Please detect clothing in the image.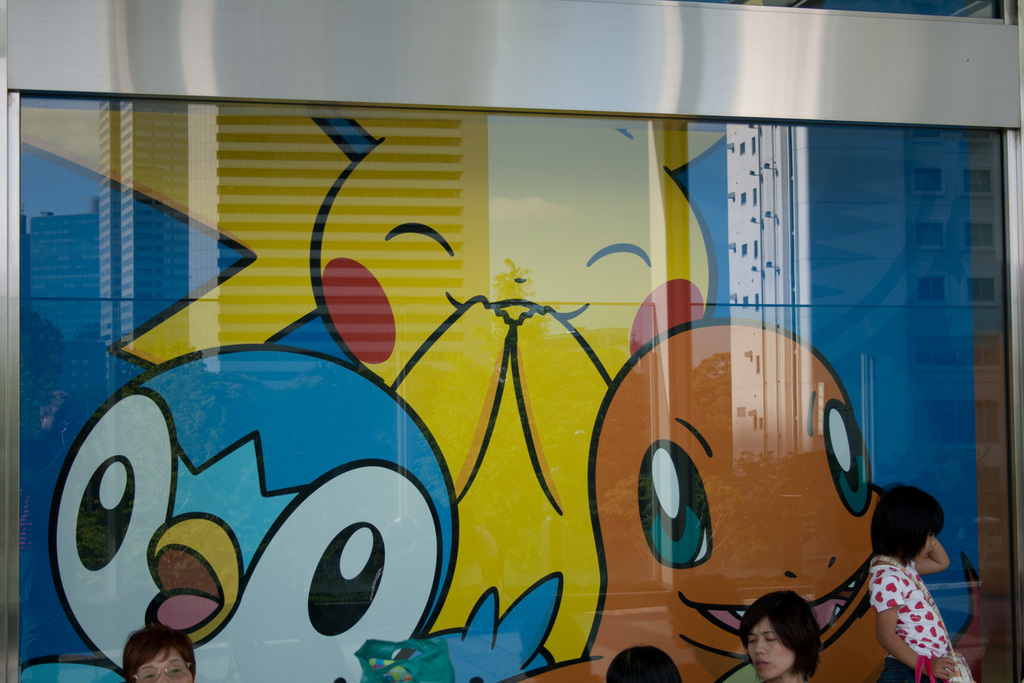
bbox=(861, 558, 970, 664).
